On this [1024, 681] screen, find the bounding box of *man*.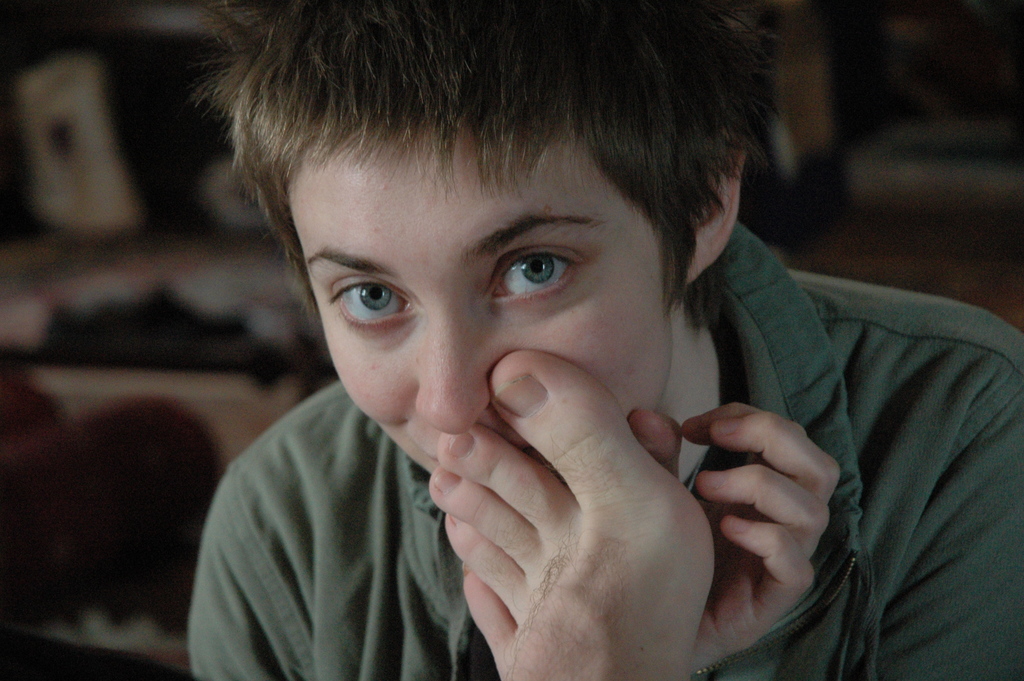
Bounding box: left=125, top=0, right=982, bottom=674.
